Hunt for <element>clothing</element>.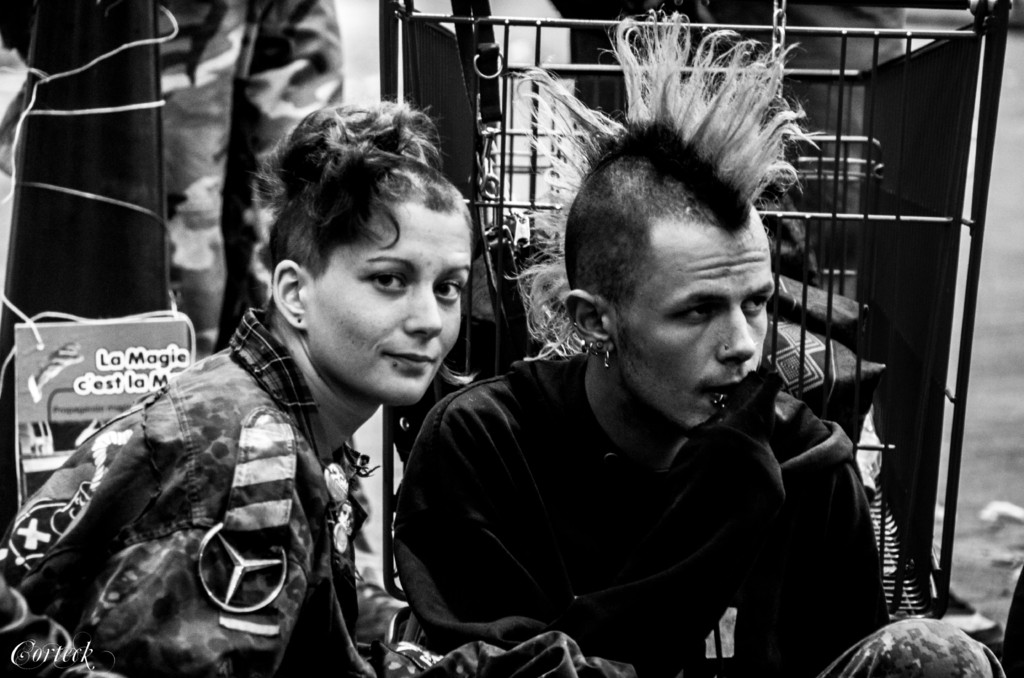
Hunted down at (0, 308, 453, 677).
